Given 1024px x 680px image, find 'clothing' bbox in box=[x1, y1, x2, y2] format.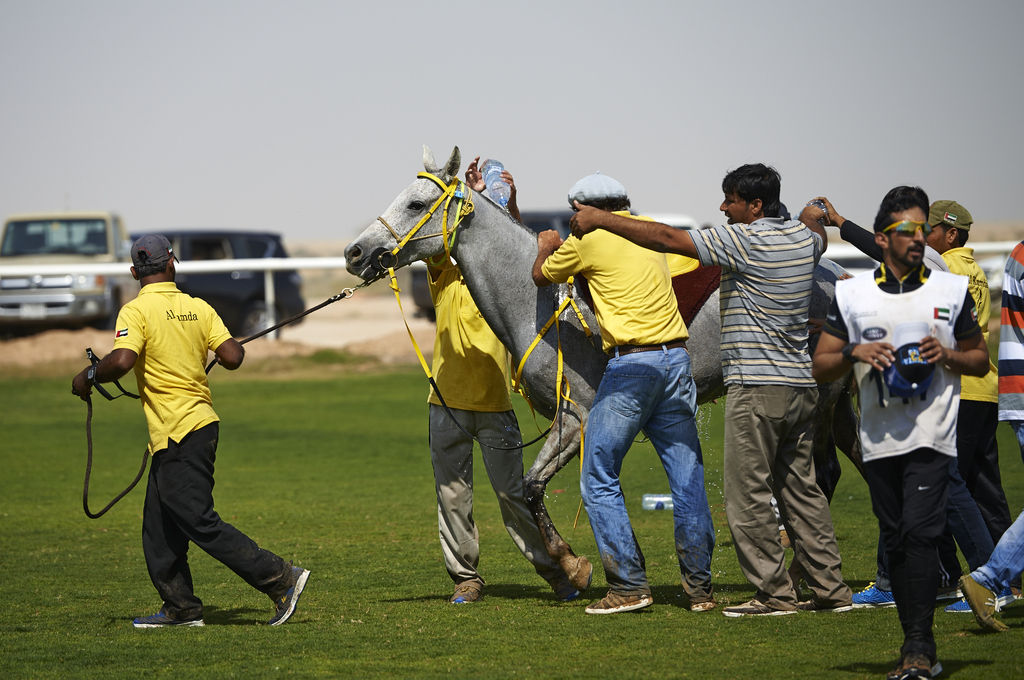
box=[426, 259, 559, 582].
